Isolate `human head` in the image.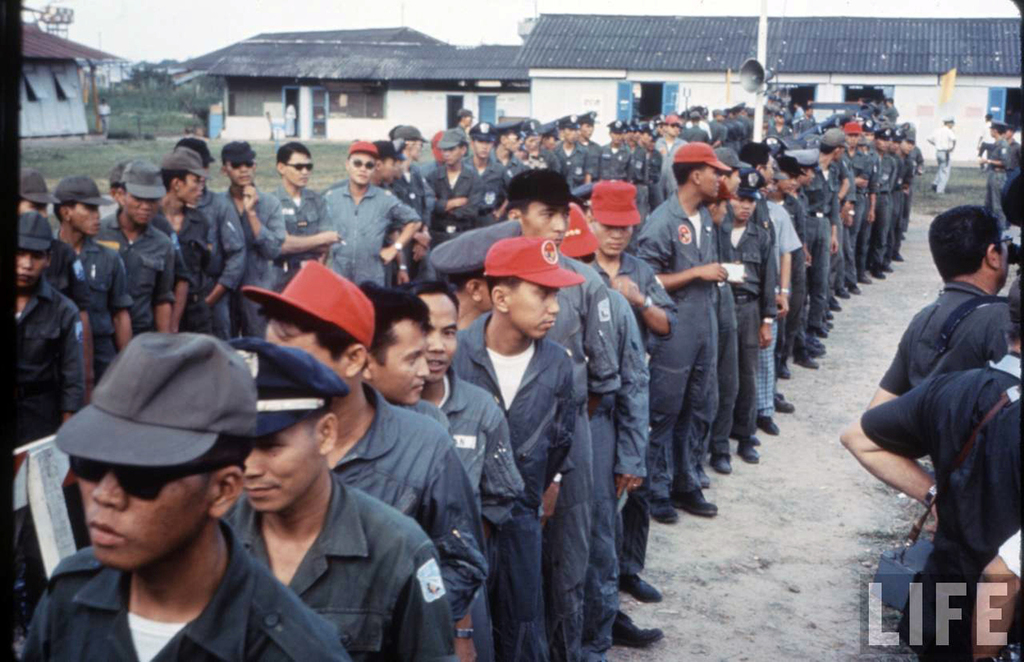
Isolated region: locate(985, 120, 1006, 140).
